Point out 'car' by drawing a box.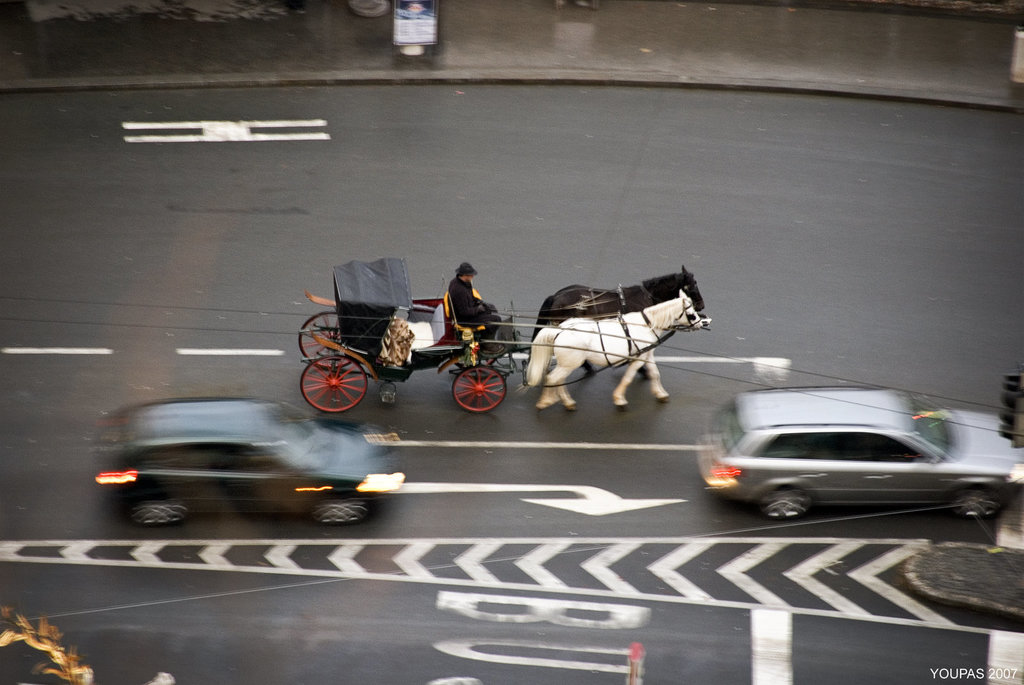
crop(700, 388, 1023, 518).
